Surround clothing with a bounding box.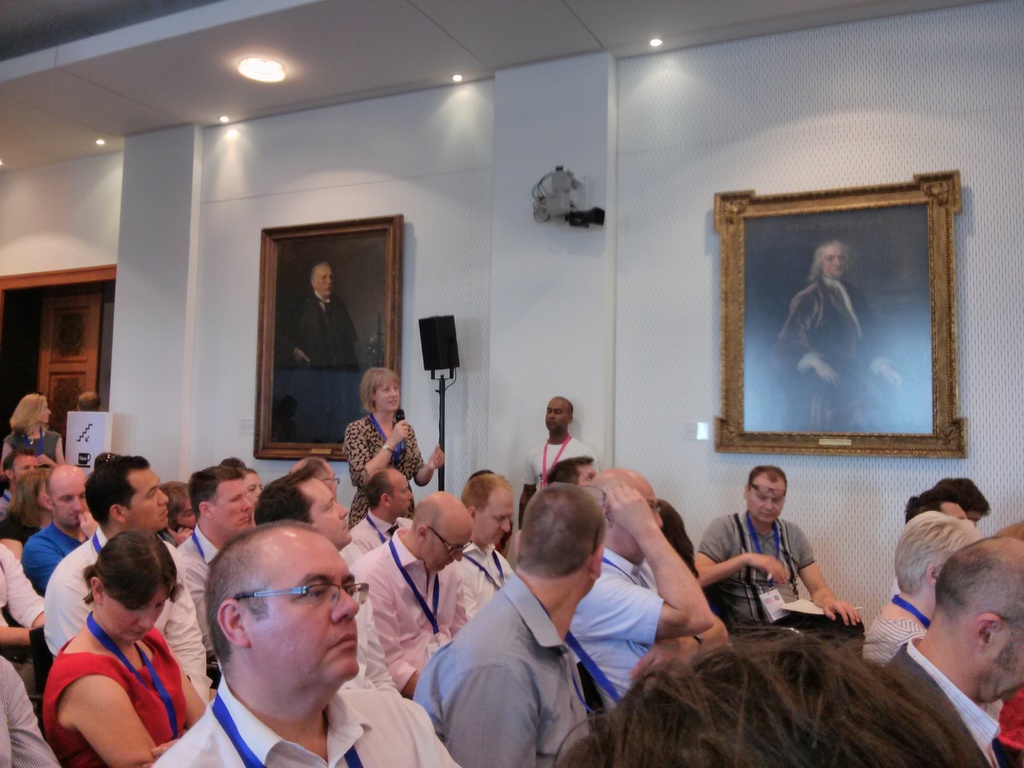
(42,525,211,722).
